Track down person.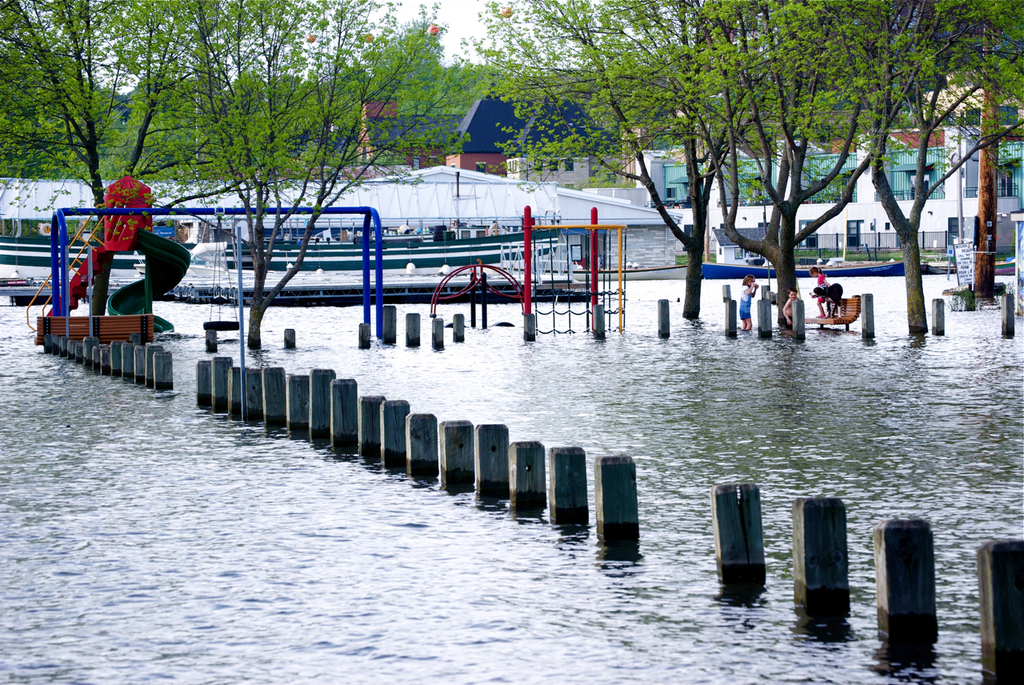
Tracked to [x1=735, y1=273, x2=758, y2=333].
